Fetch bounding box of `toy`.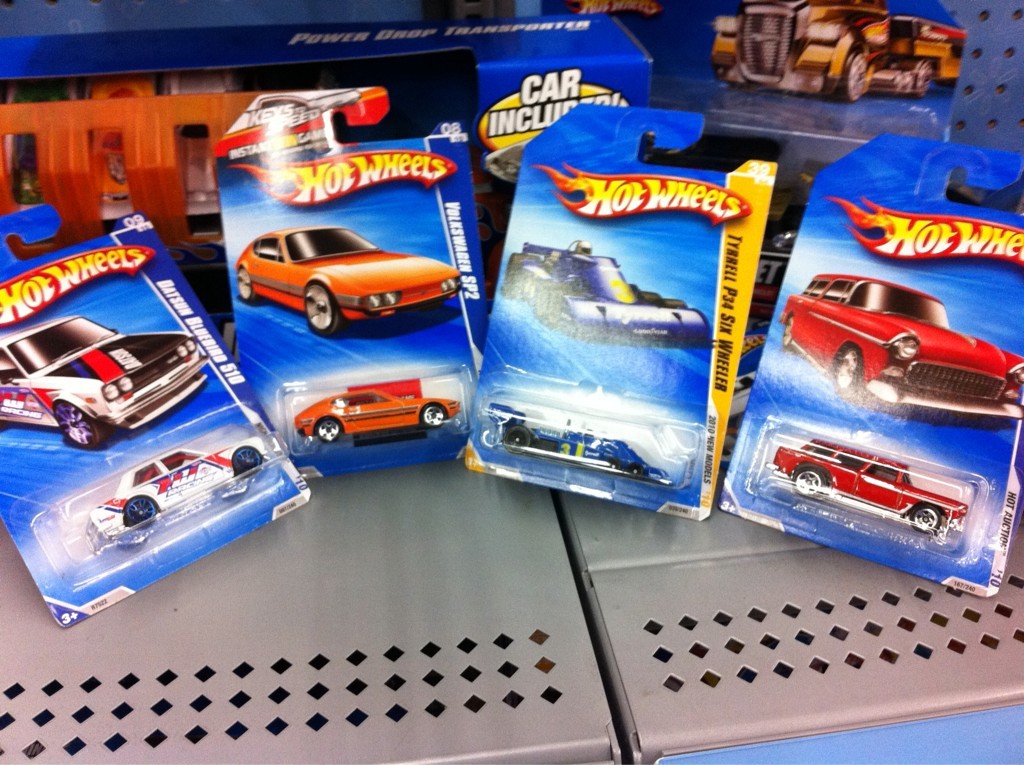
Bbox: (0, 313, 203, 448).
